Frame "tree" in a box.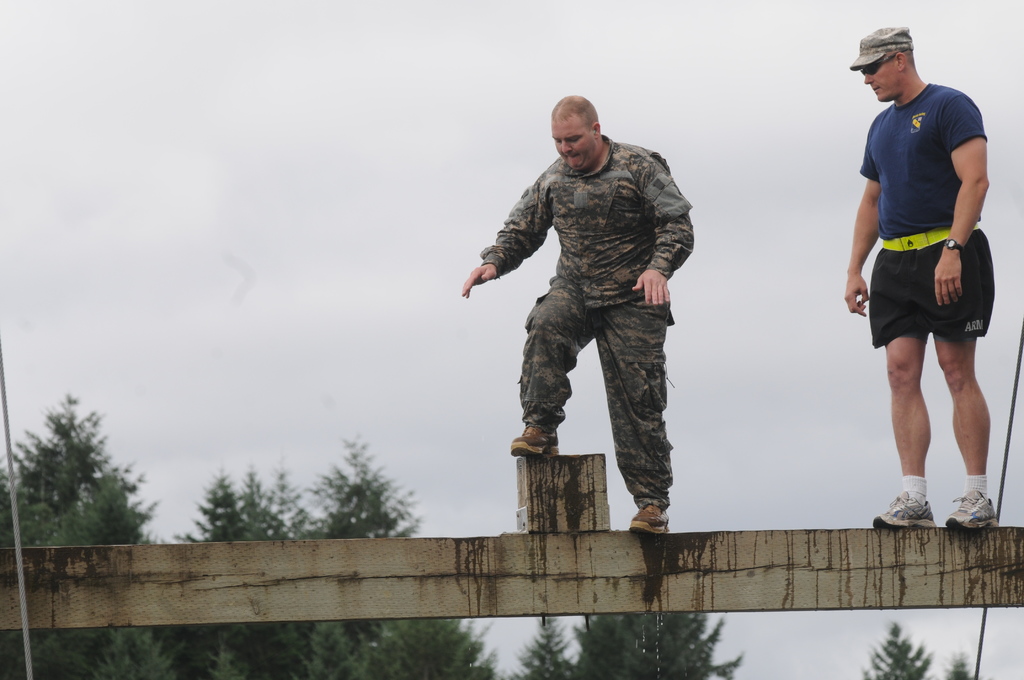
[518, 613, 588, 677].
